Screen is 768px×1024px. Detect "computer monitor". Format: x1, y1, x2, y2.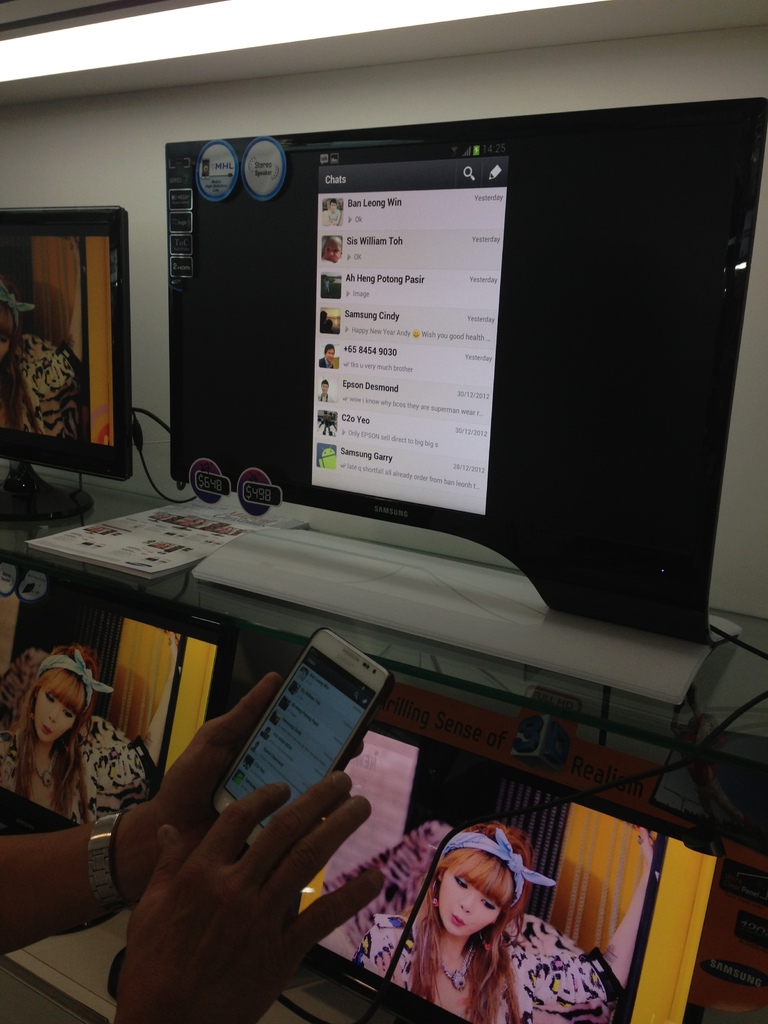
0, 551, 255, 829.
